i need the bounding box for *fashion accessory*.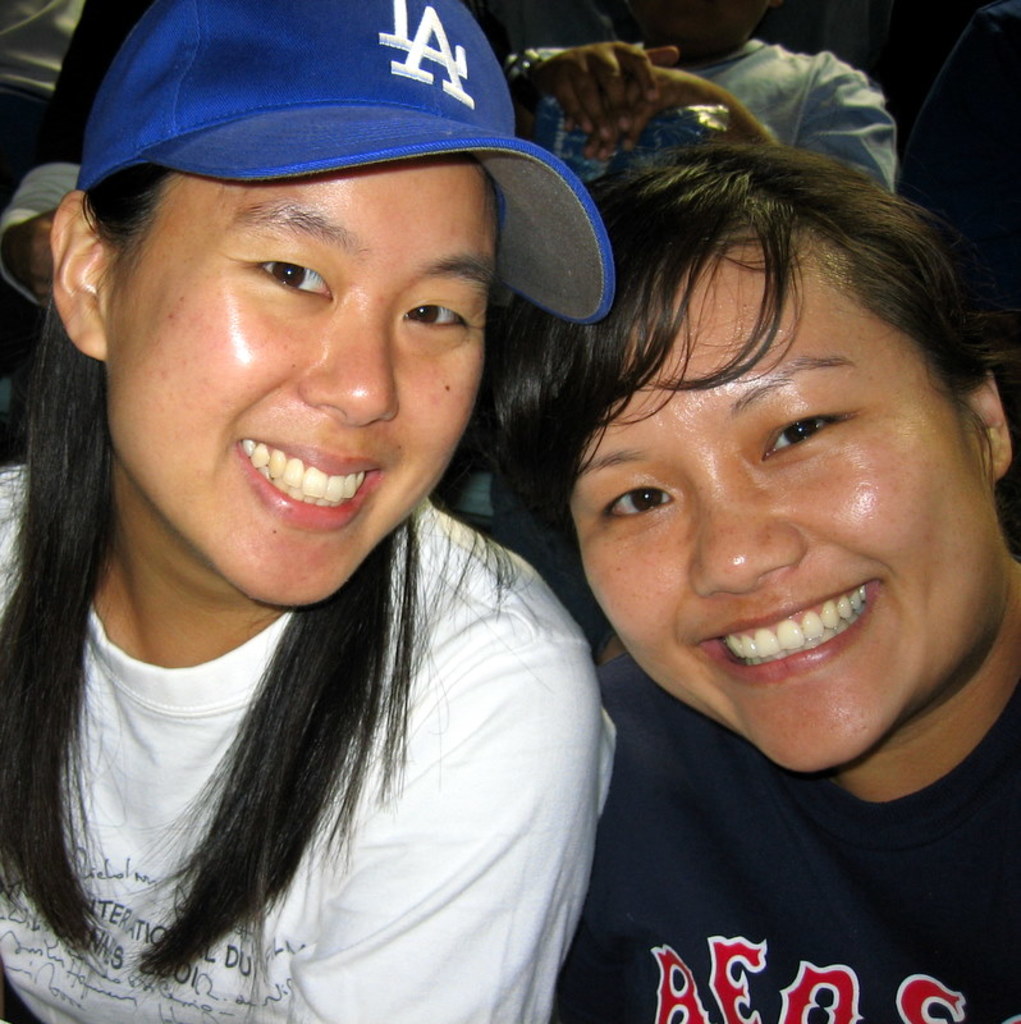
Here it is: 75:0:621:329.
